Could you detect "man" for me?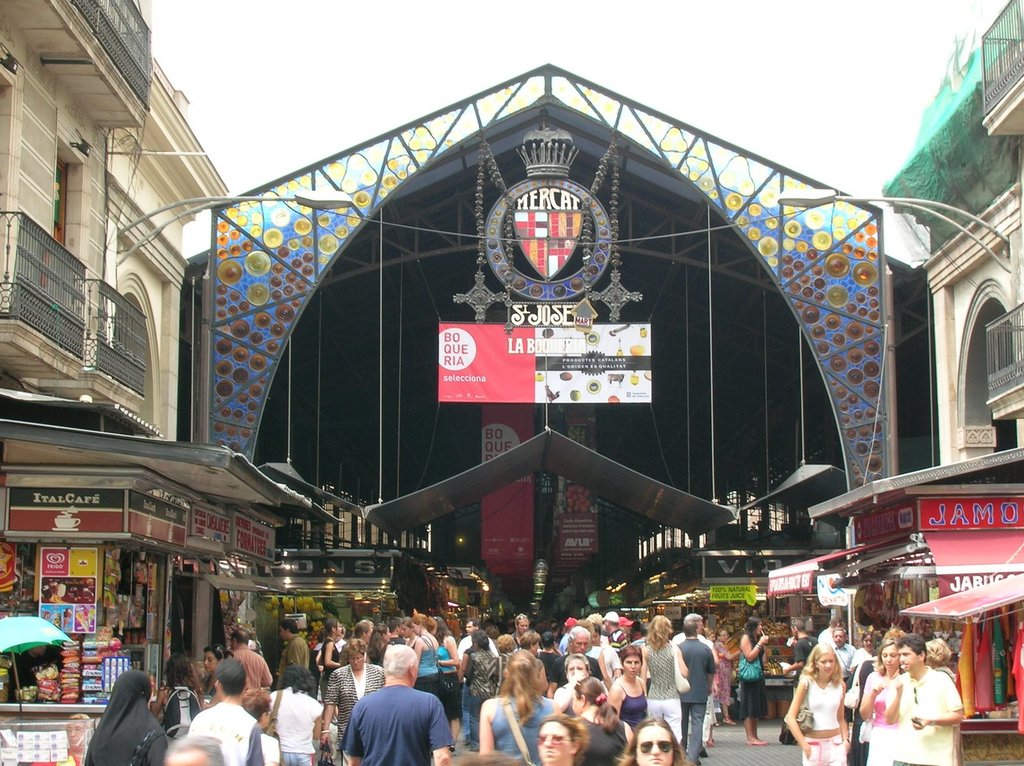
Detection result: (left=675, top=622, right=717, bottom=763).
